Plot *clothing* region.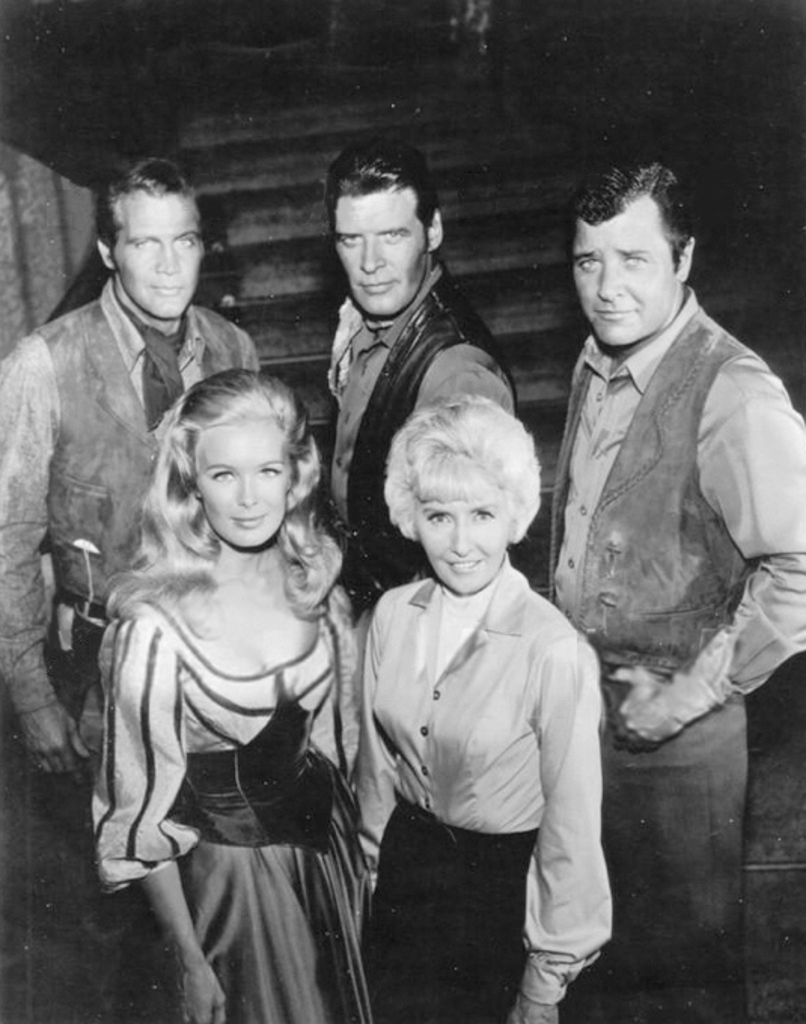
Plotted at [left=0, top=274, right=262, bottom=792].
